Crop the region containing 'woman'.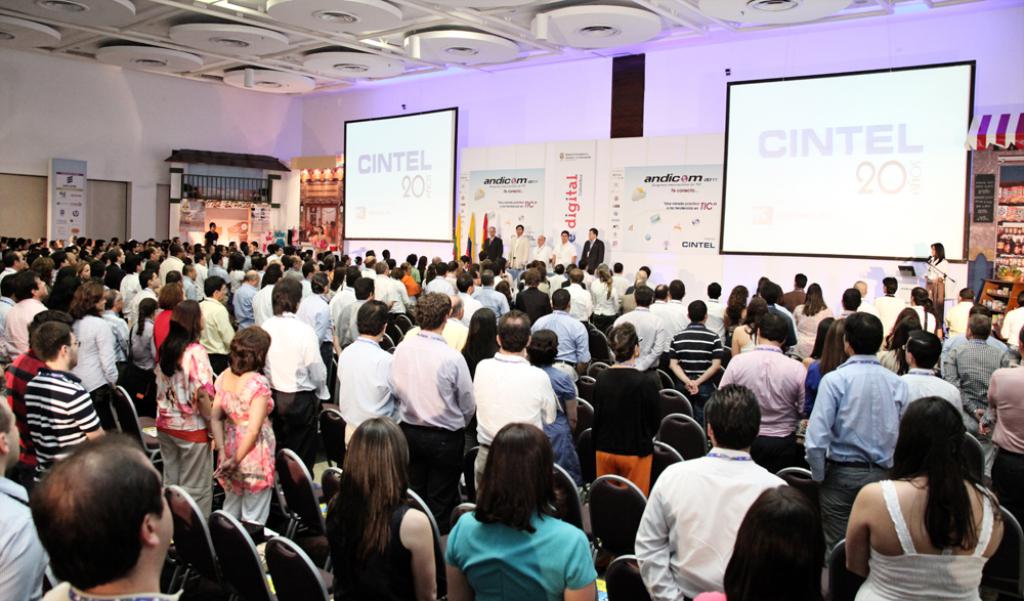
Crop region: bbox(695, 489, 824, 600).
